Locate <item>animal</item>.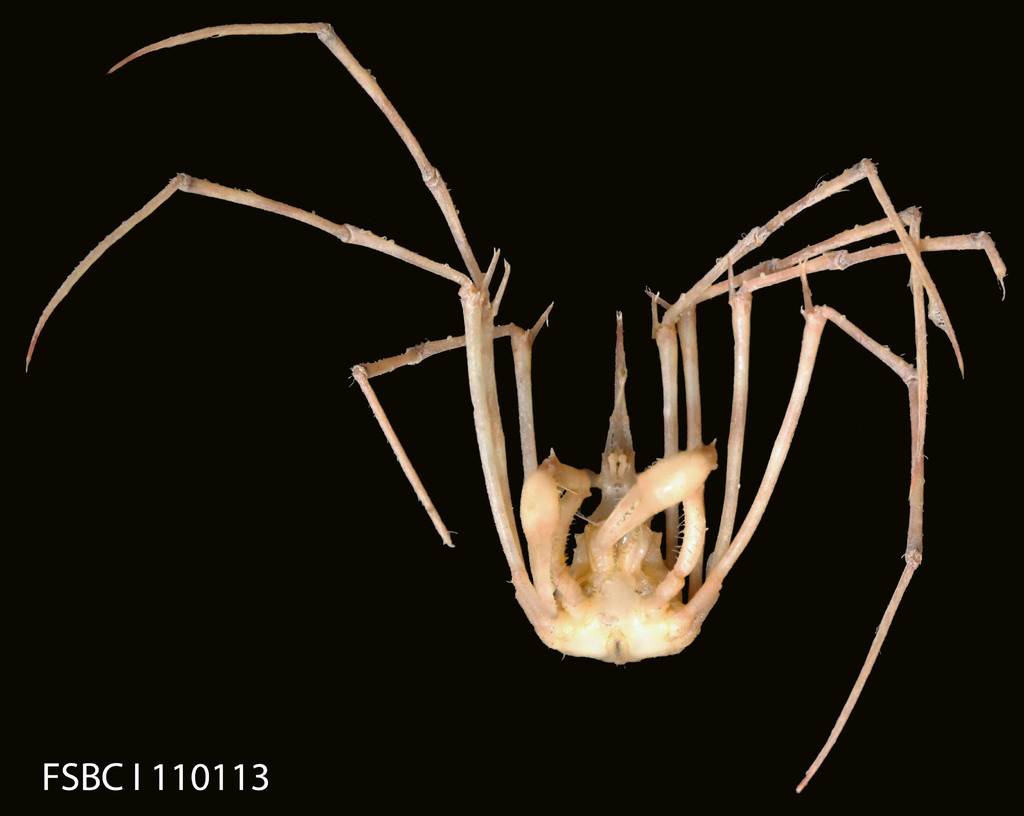
Bounding box: region(25, 22, 1007, 797).
